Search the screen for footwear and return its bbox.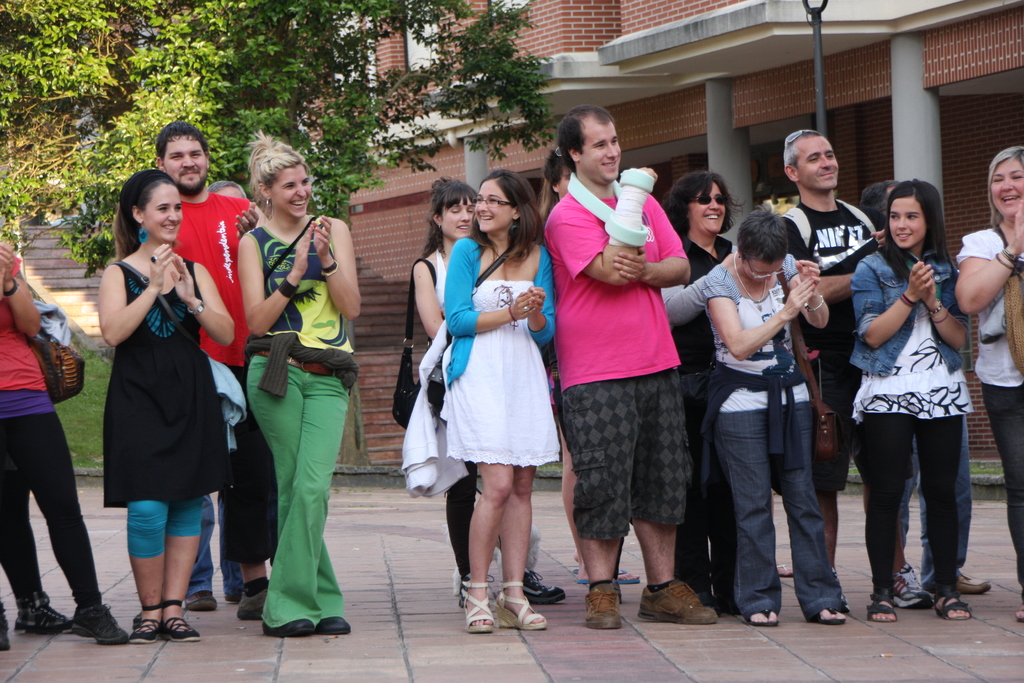
Found: [163,596,202,641].
